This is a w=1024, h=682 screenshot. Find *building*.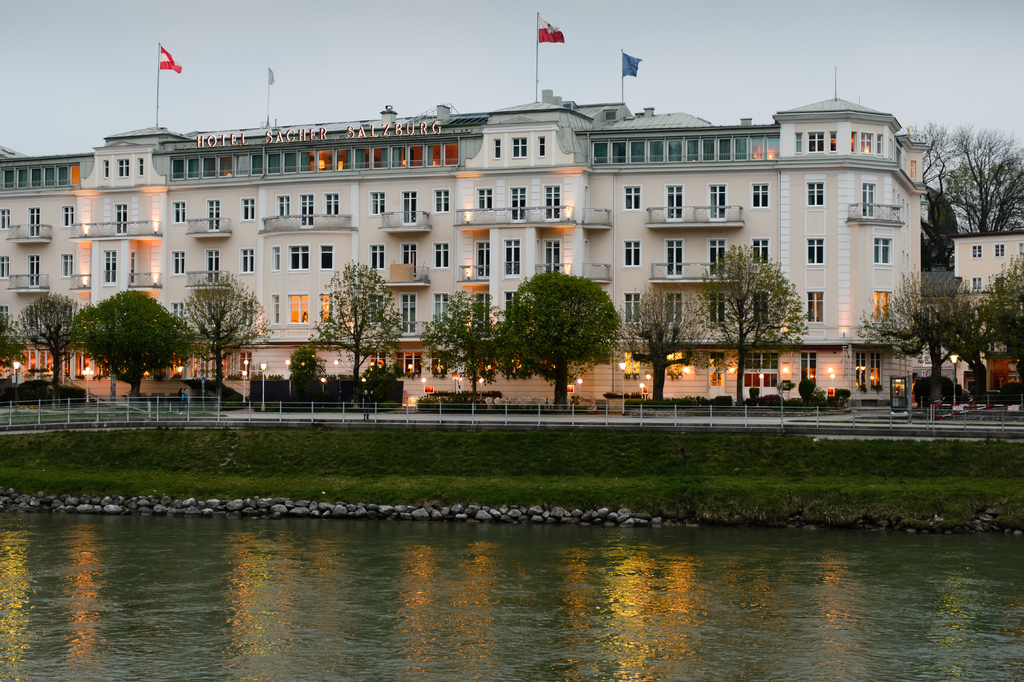
Bounding box: [x1=0, y1=86, x2=919, y2=405].
